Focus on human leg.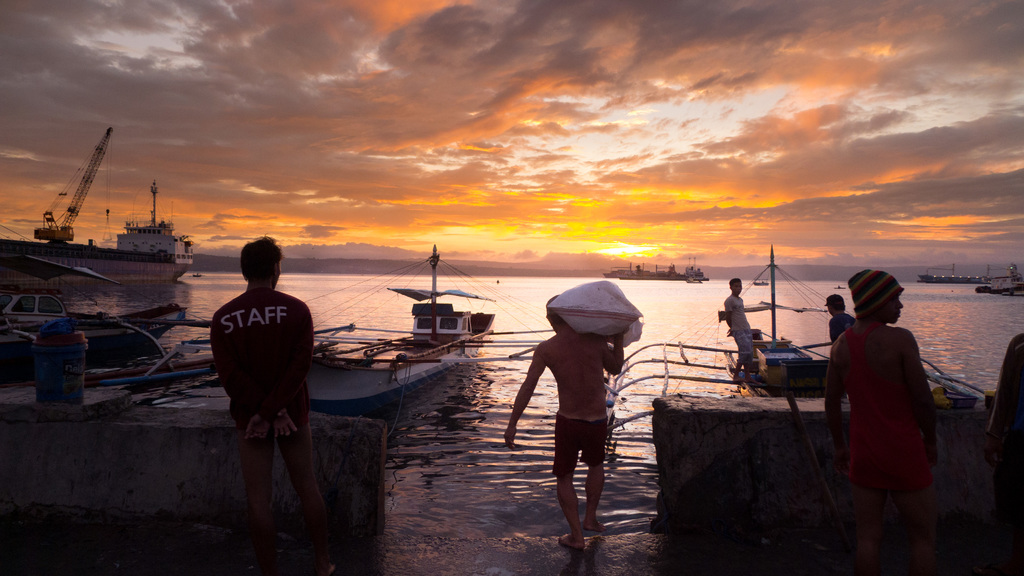
Focused at crop(558, 417, 582, 546).
